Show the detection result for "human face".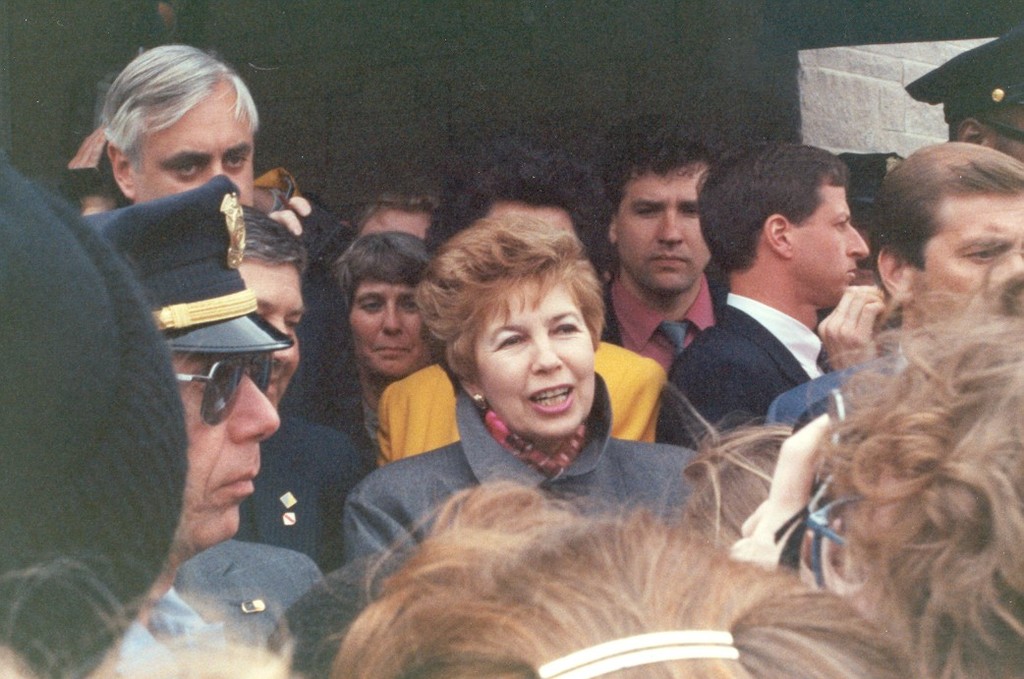
Rect(169, 353, 281, 544).
